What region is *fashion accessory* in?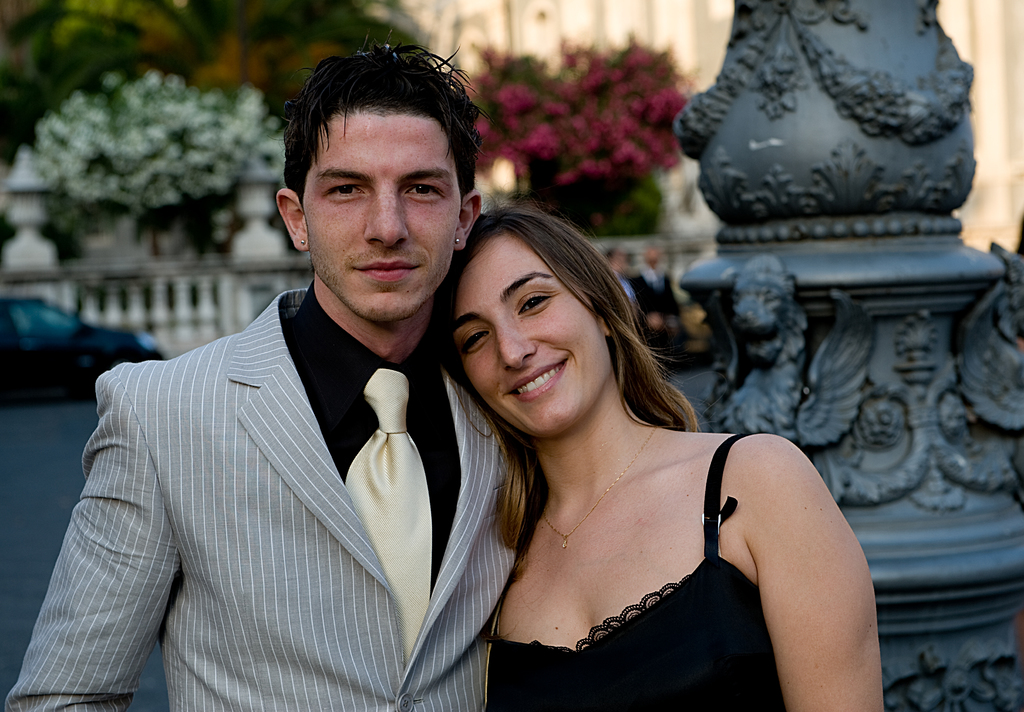
[x1=539, y1=422, x2=653, y2=547].
